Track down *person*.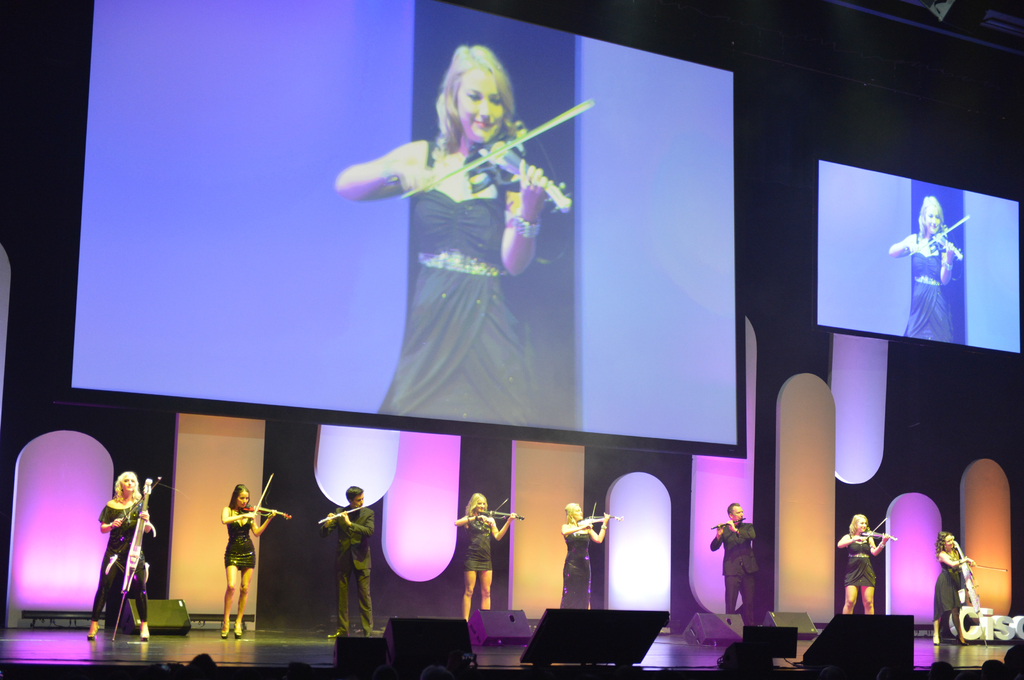
Tracked to left=319, top=478, right=372, bottom=640.
